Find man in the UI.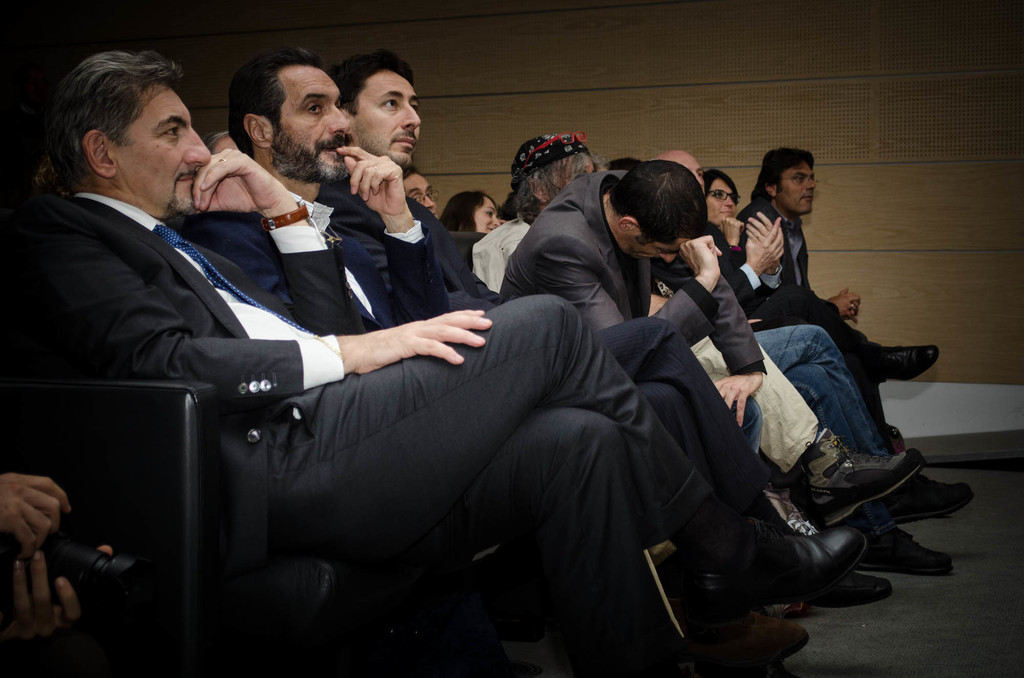
UI element at left=495, top=160, right=892, bottom=609.
